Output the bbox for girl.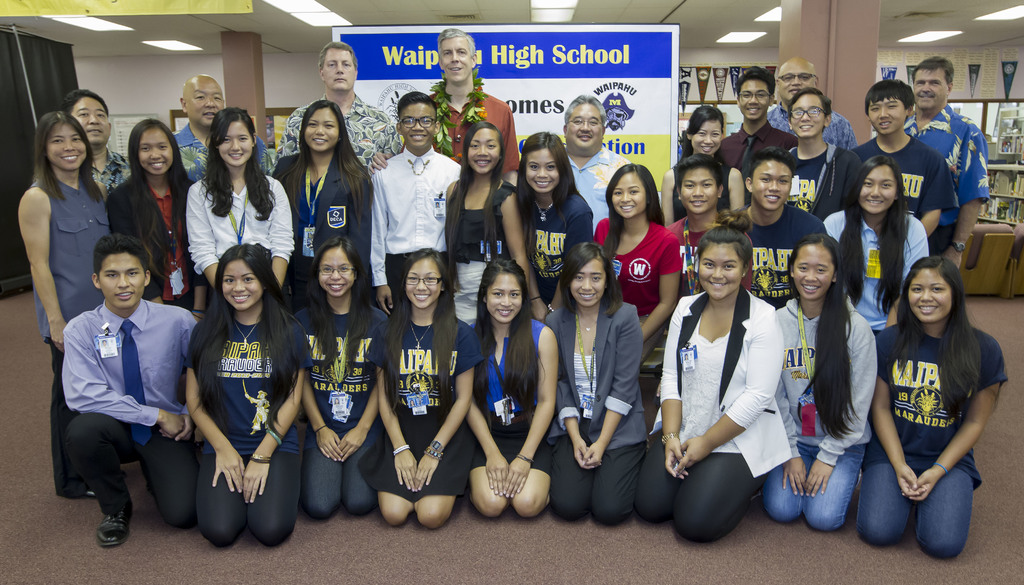
BBox(274, 99, 372, 305).
